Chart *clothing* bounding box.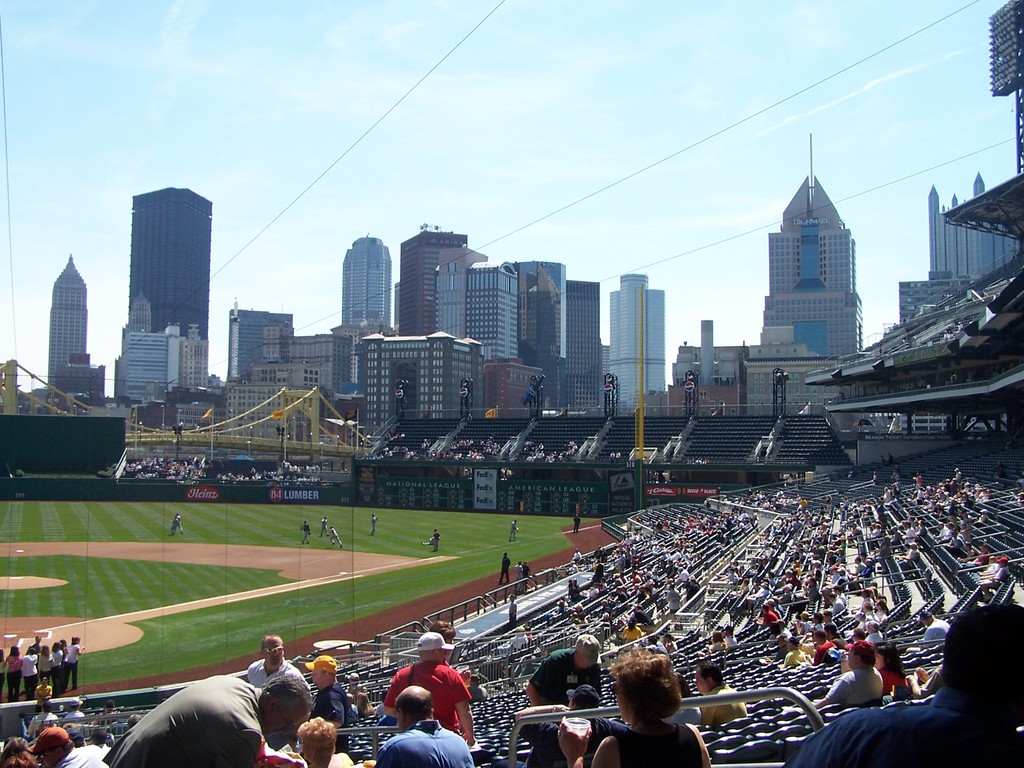
Charted: 296 520 309 542.
